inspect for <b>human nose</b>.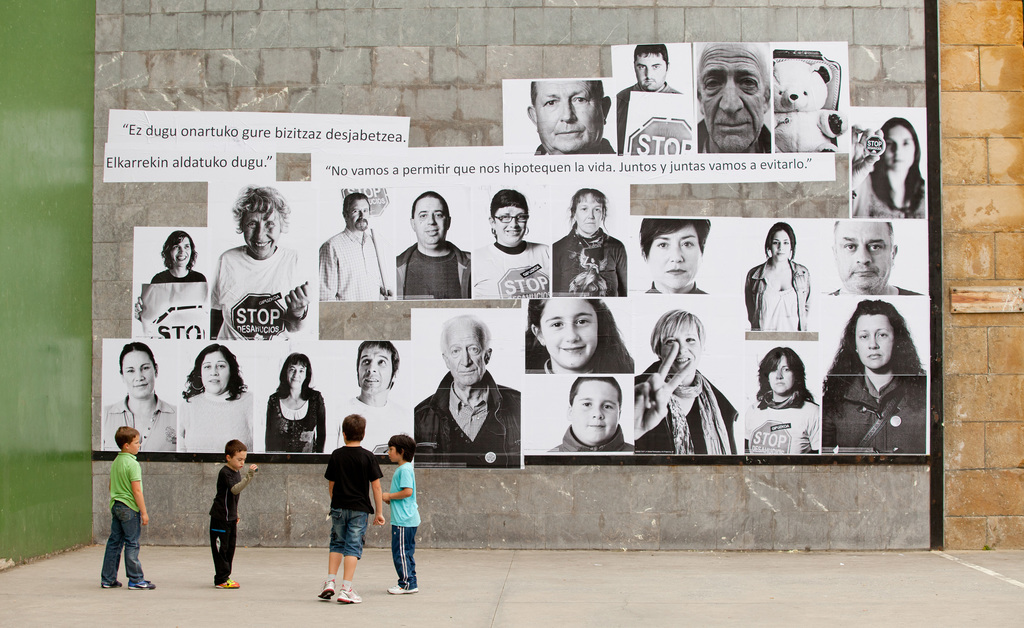
Inspection: (587,211,595,217).
